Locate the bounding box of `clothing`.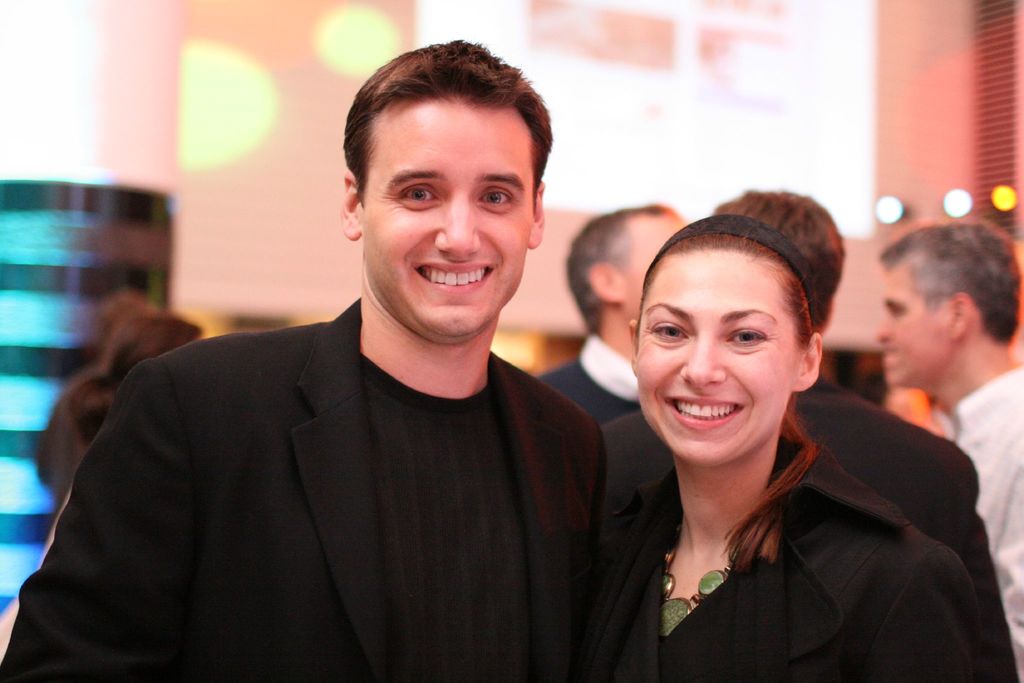
Bounding box: (614,427,989,682).
